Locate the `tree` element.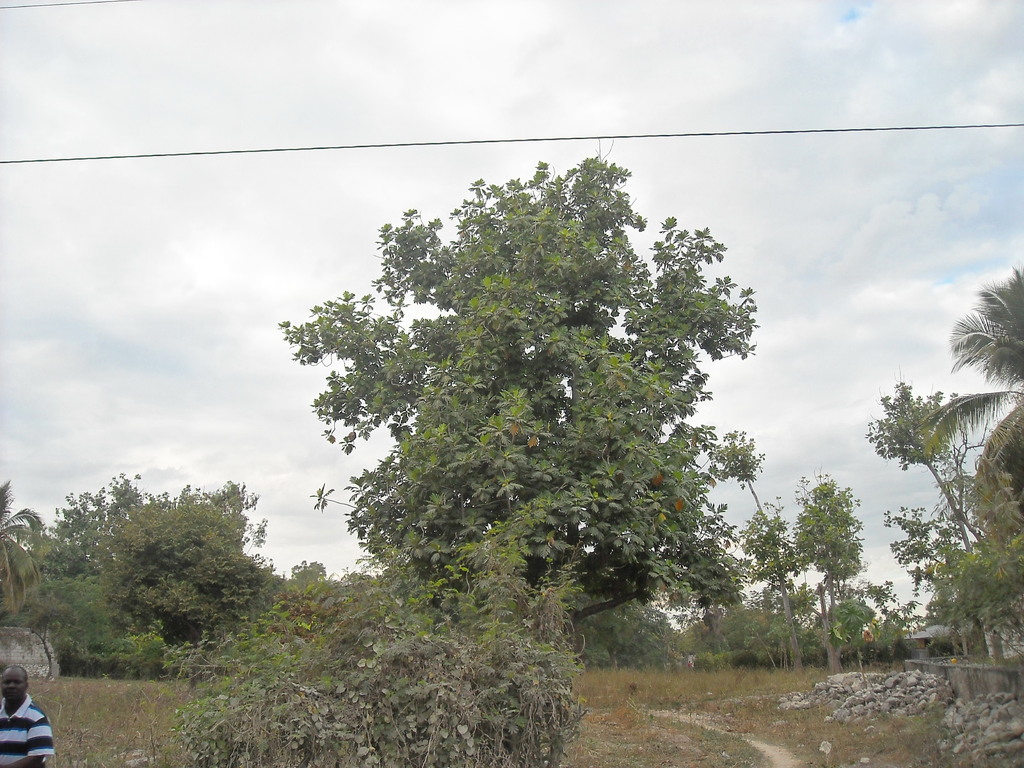
Element bbox: detection(799, 481, 872, 666).
